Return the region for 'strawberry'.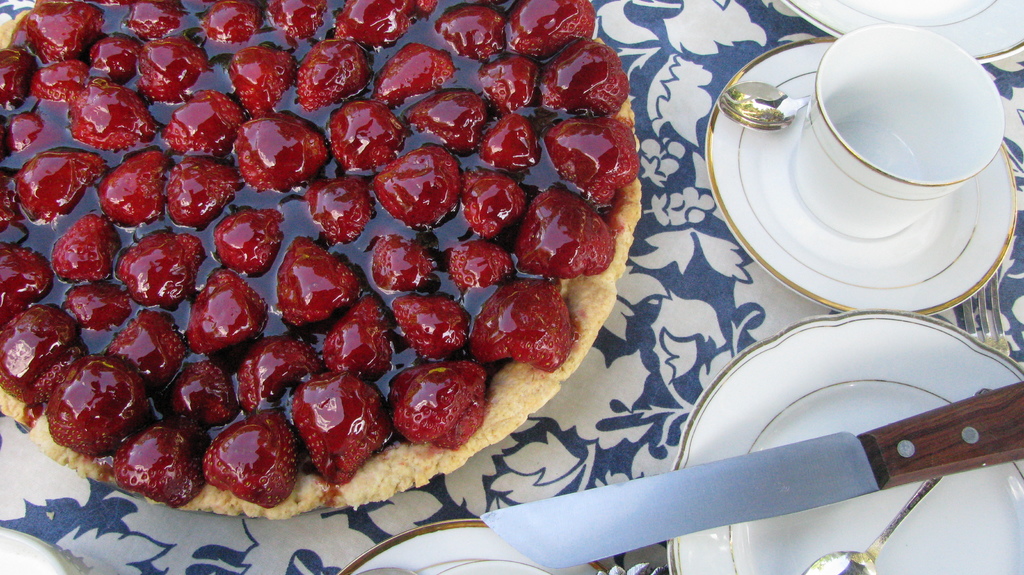
127 0 180 41.
